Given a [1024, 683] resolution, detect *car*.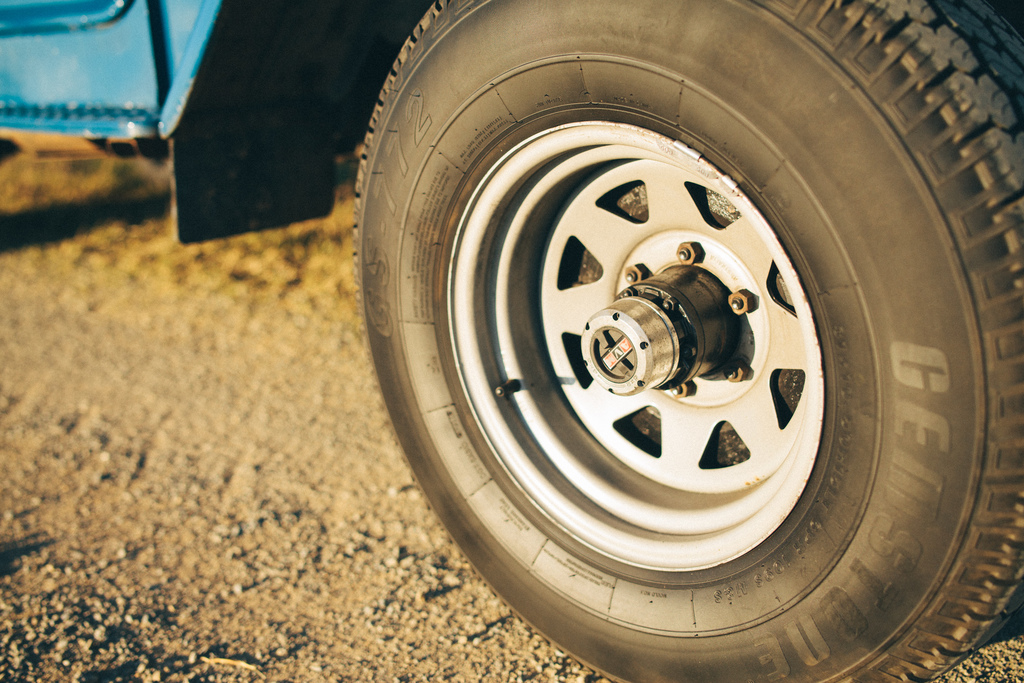
rect(291, 0, 990, 679).
